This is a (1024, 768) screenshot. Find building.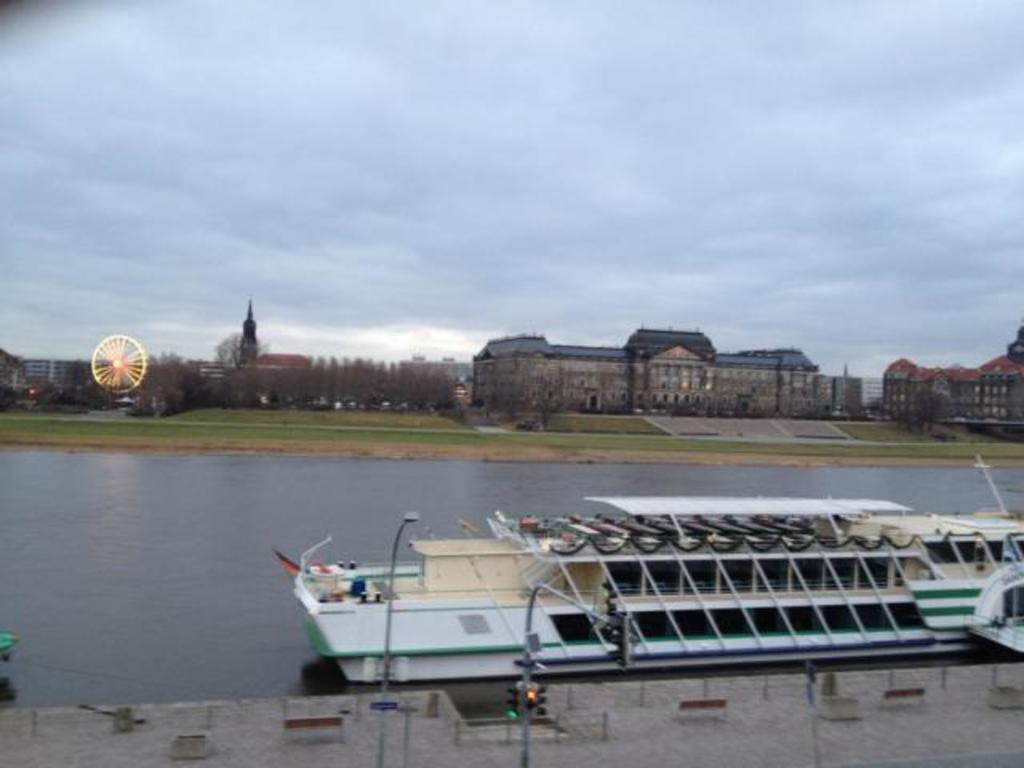
Bounding box: left=237, top=294, right=312, bottom=414.
